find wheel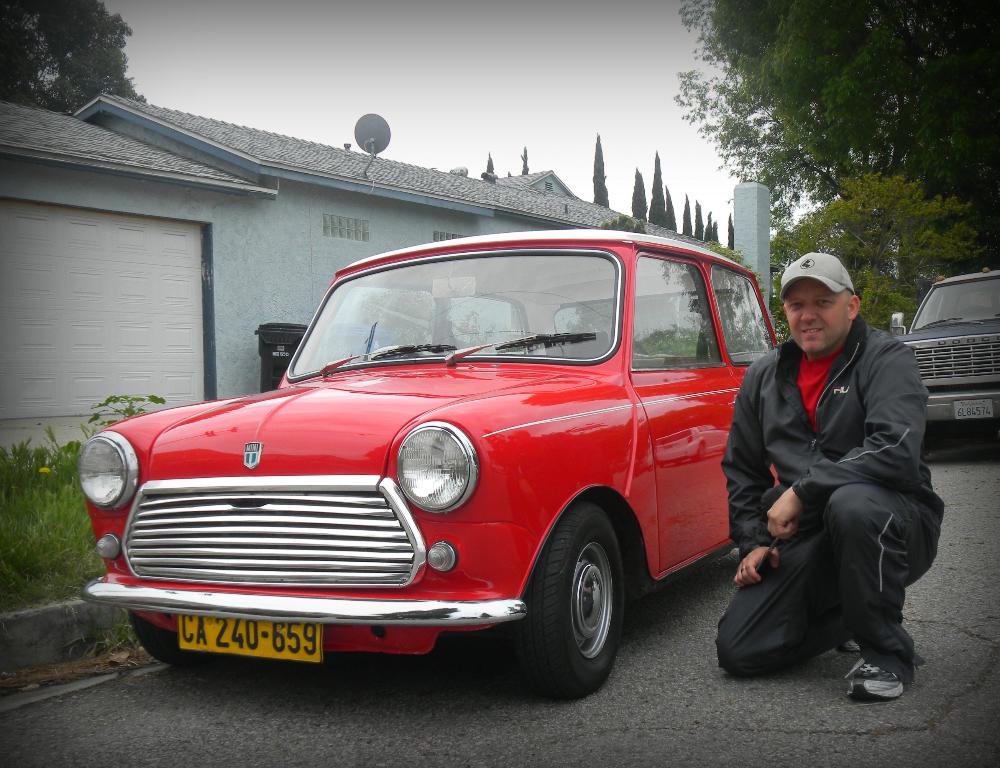
x1=126 y1=613 x2=201 y2=665
